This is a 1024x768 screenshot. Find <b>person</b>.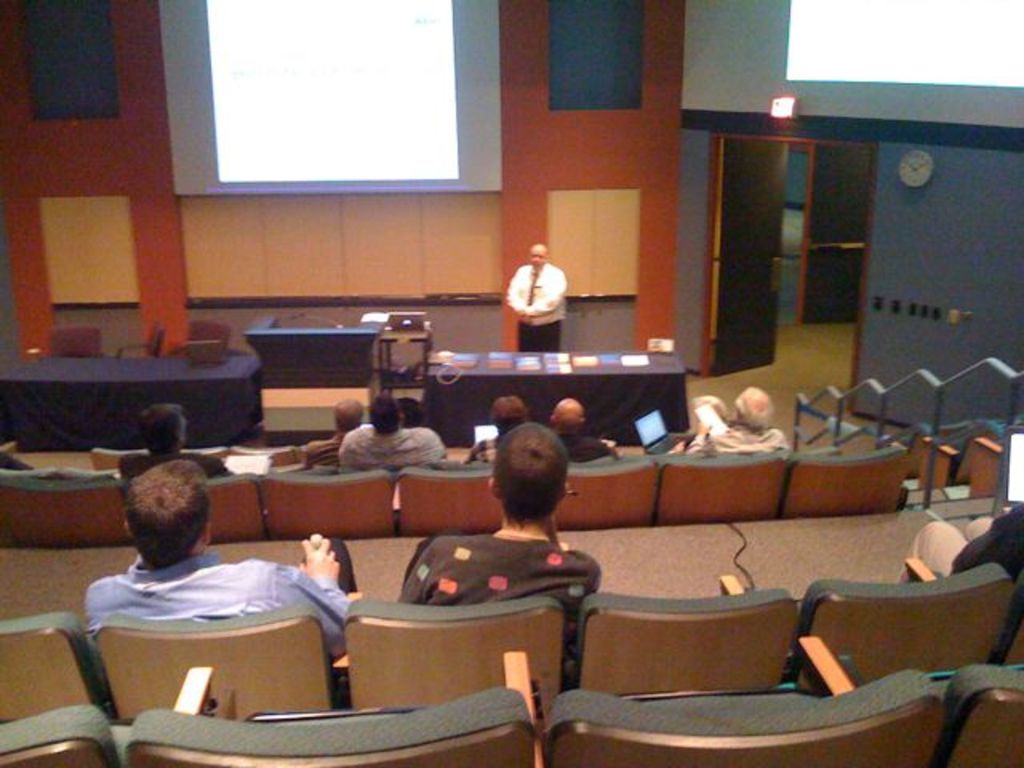
Bounding box: <region>336, 397, 453, 466</region>.
